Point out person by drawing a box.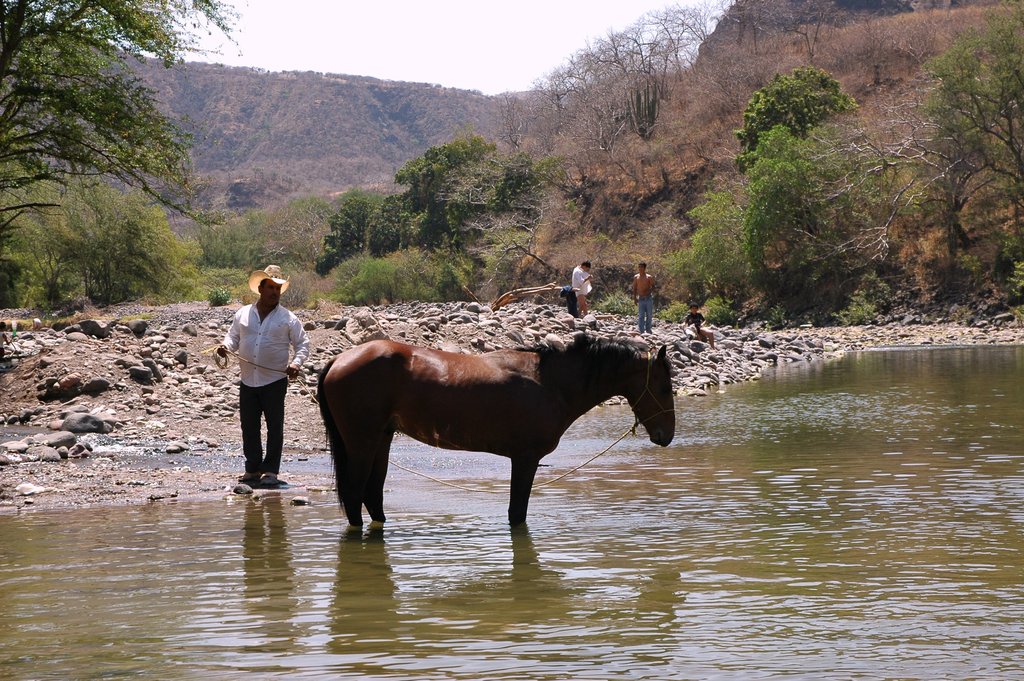
<region>682, 302, 724, 356</region>.
